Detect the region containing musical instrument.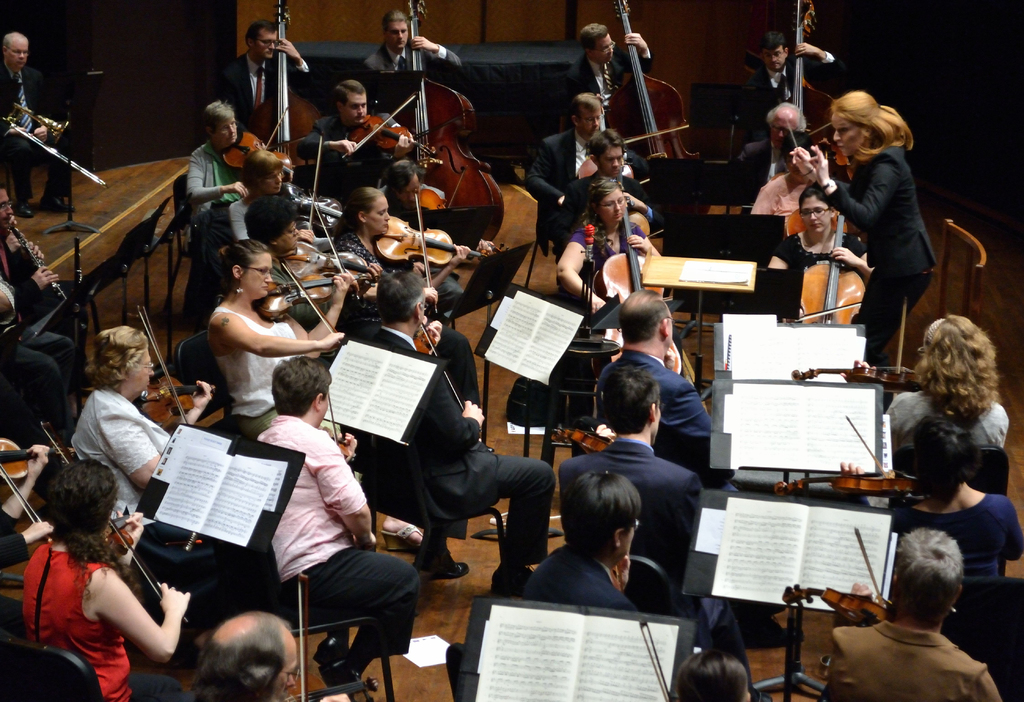
x1=364, y1=51, x2=499, y2=220.
